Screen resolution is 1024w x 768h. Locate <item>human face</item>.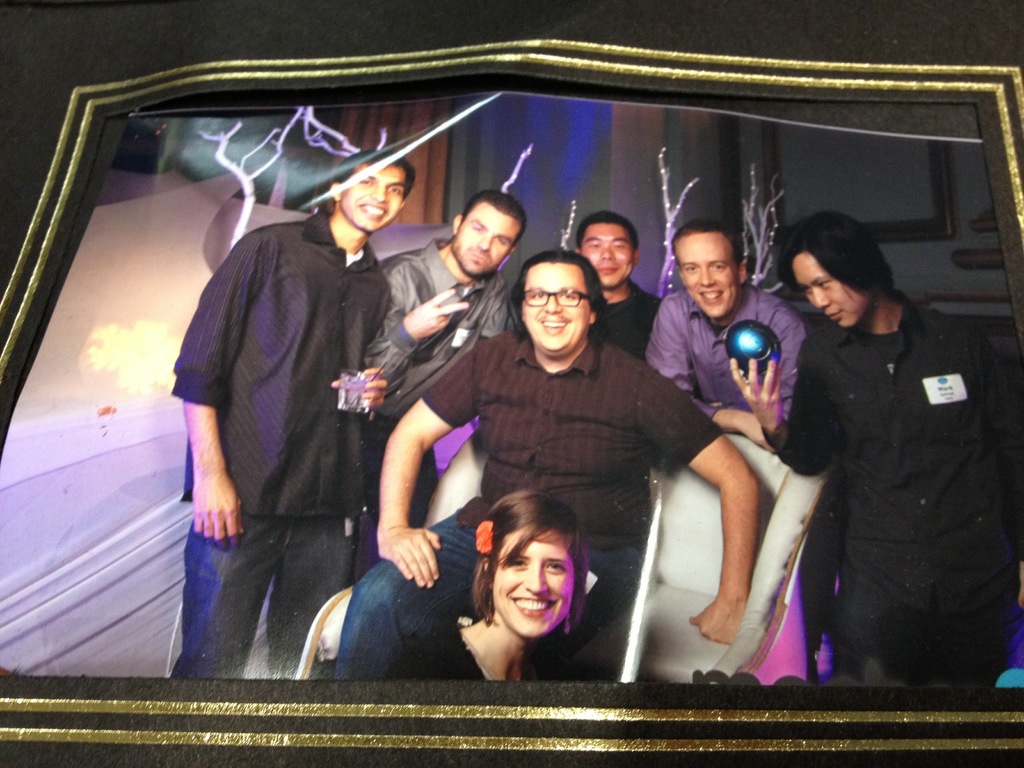
<box>335,163,404,236</box>.
